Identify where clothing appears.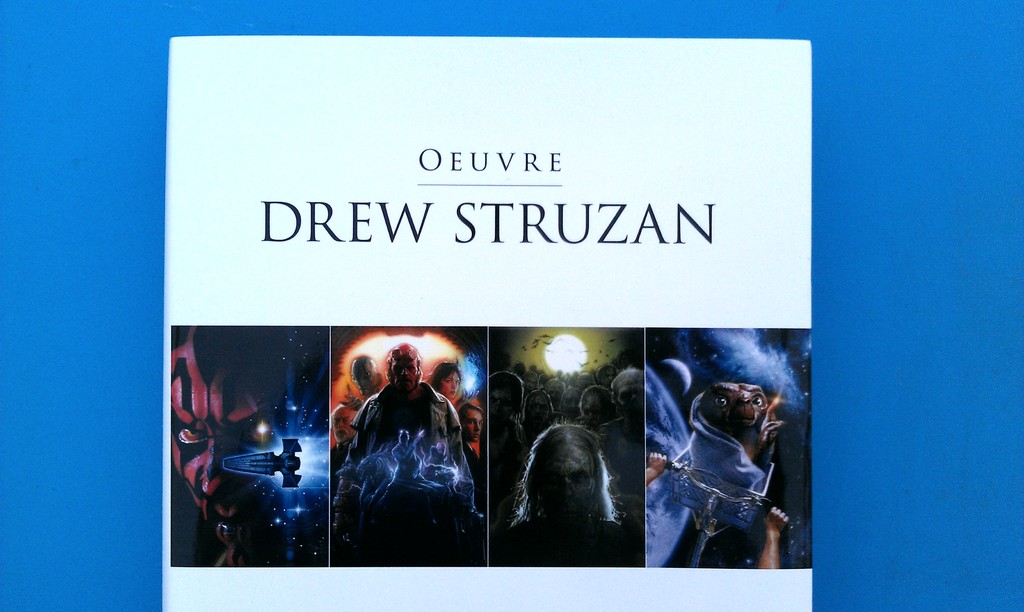
Appears at bbox(332, 382, 472, 563).
